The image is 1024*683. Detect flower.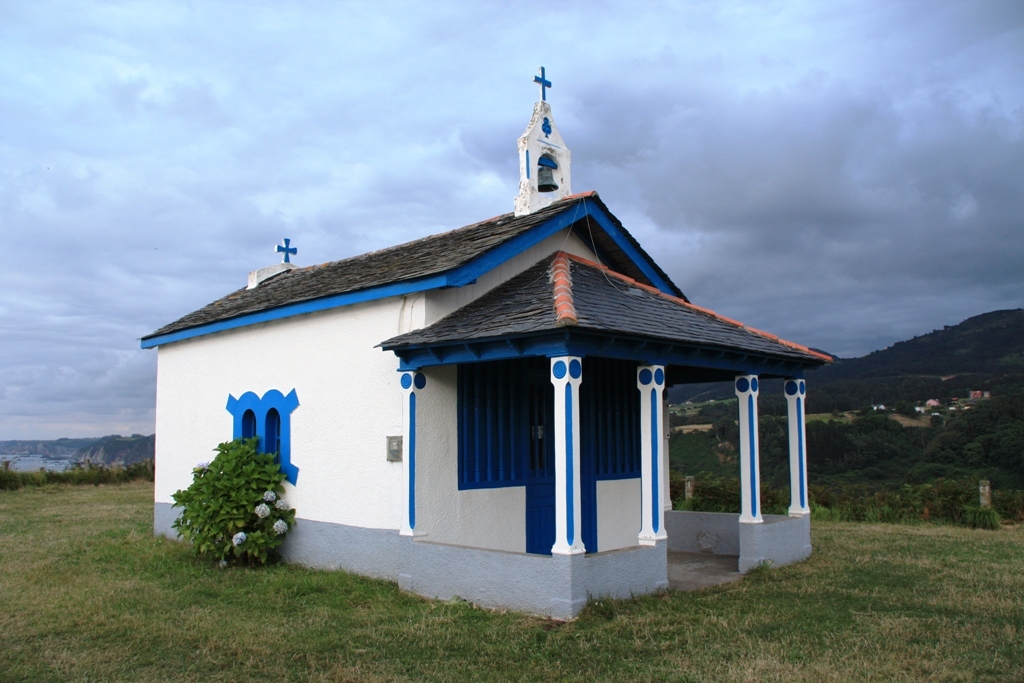
Detection: [x1=236, y1=528, x2=238, y2=541].
